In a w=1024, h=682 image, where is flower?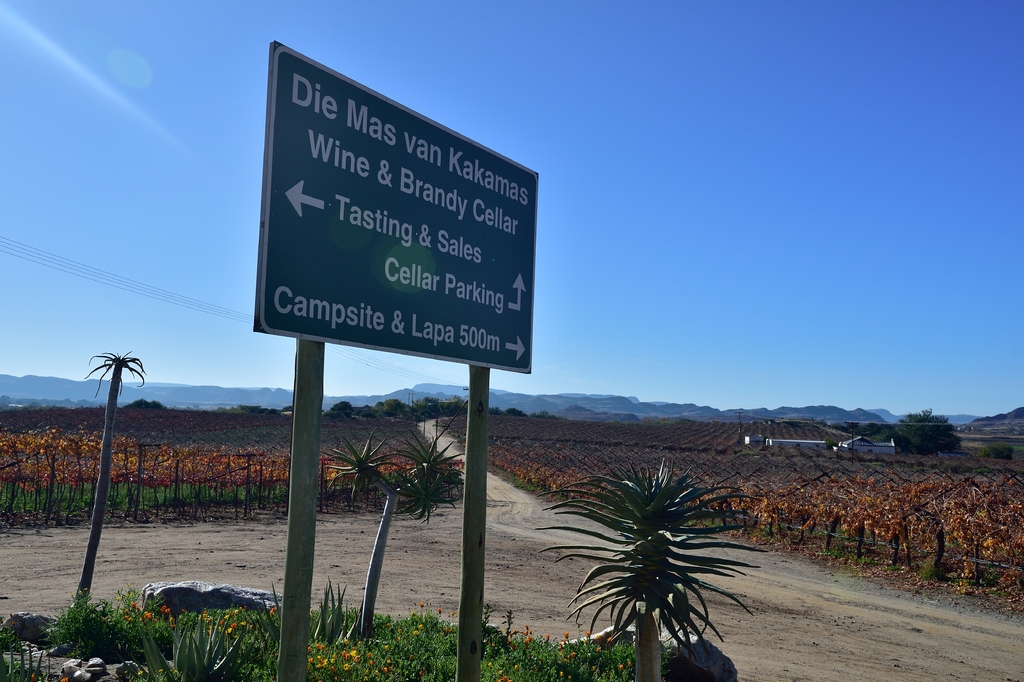
bbox=[620, 664, 623, 669].
